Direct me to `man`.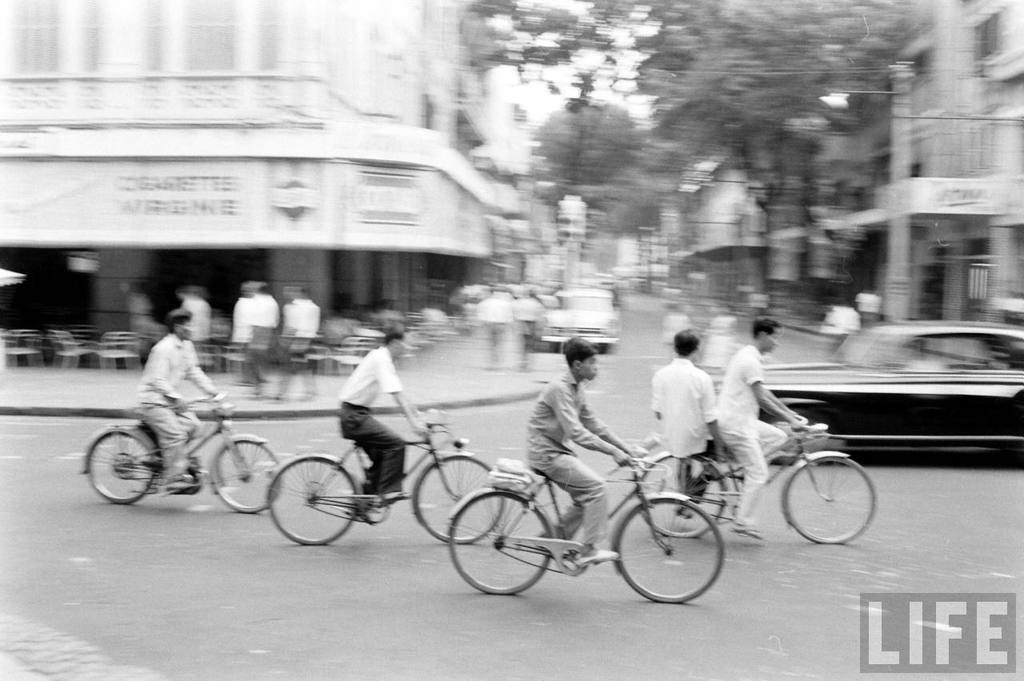
Direction: (left=233, top=276, right=265, bottom=384).
